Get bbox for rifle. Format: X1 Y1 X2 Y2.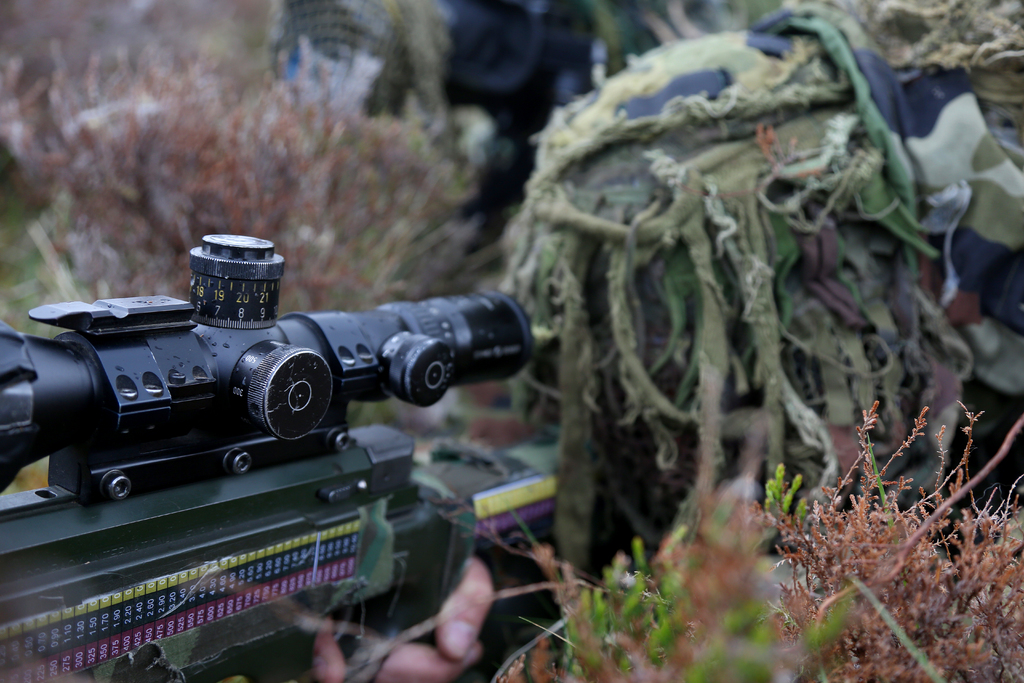
0 224 595 682.
